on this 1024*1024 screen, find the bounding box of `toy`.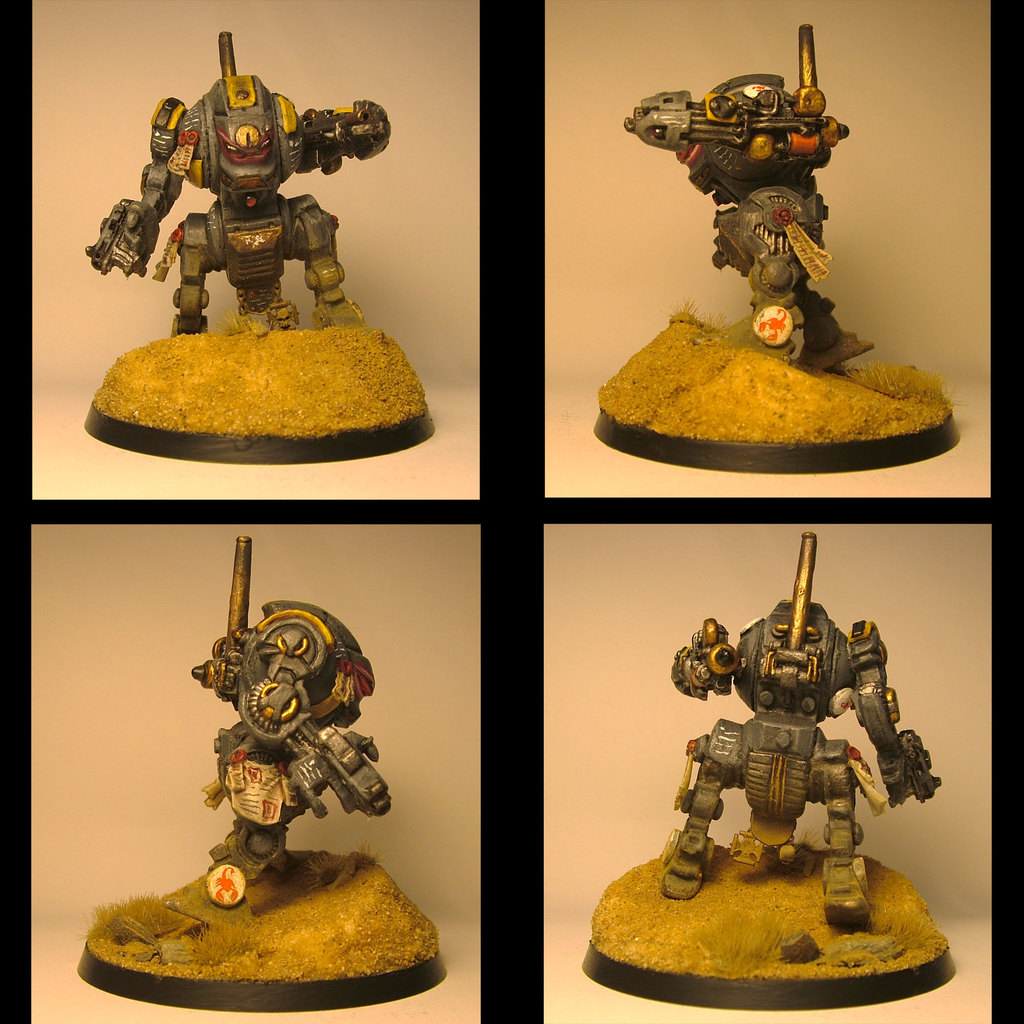
Bounding box: [x1=594, y1=13, x2=960, y2=474].
